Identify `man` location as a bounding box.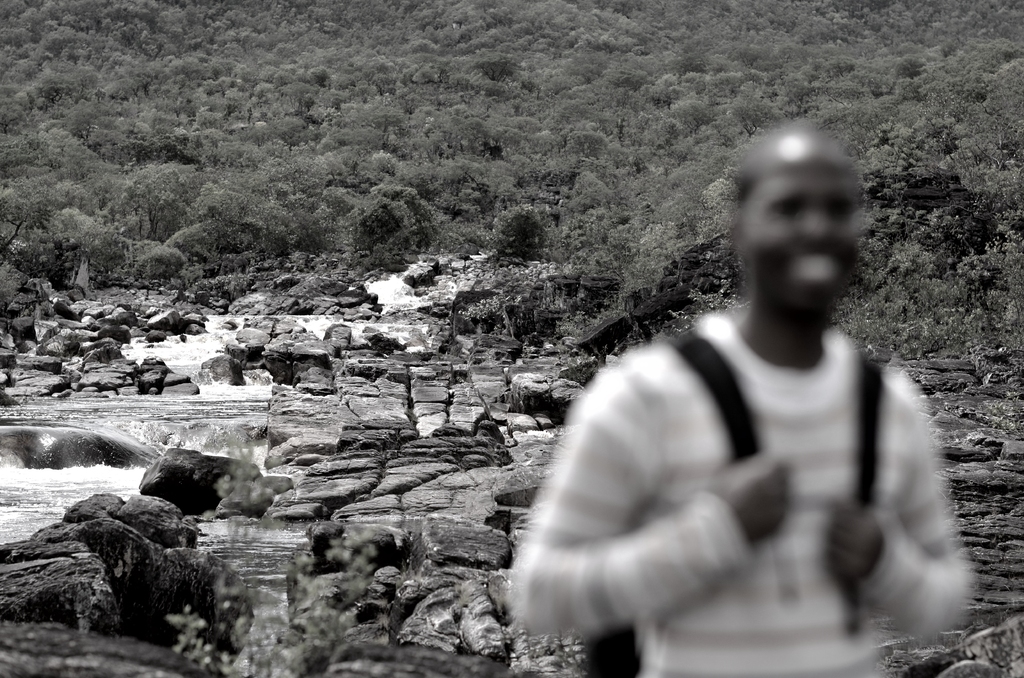
497,113,988,677.
